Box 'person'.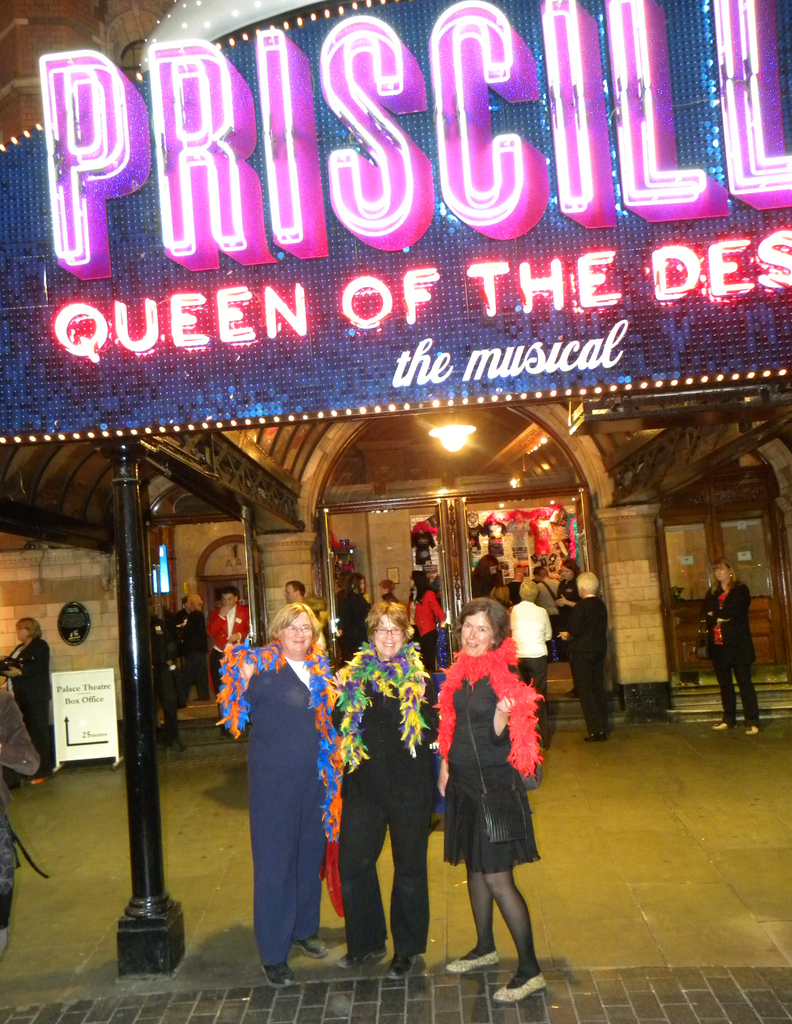
bbox(474, 550, 504, 603).
